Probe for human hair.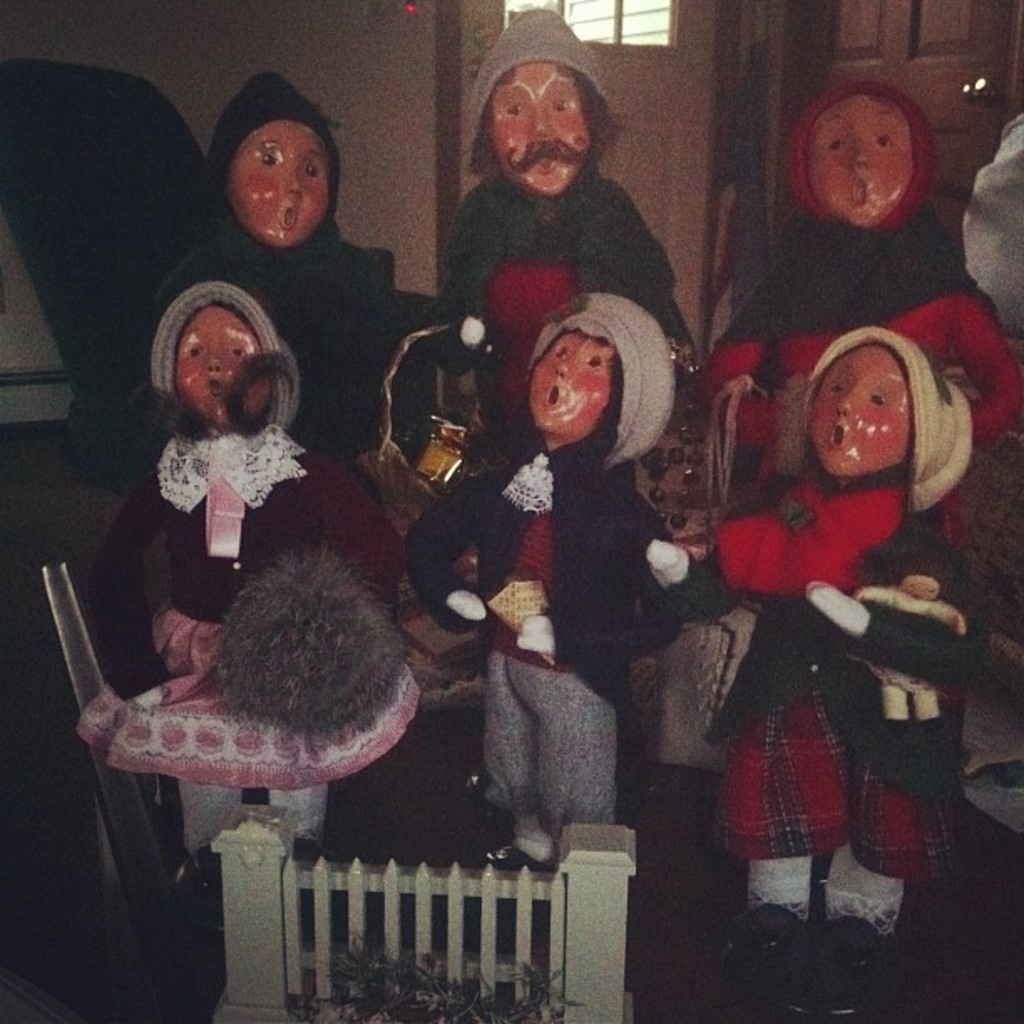
Probe result: box=[460, 65, 619, 189].
